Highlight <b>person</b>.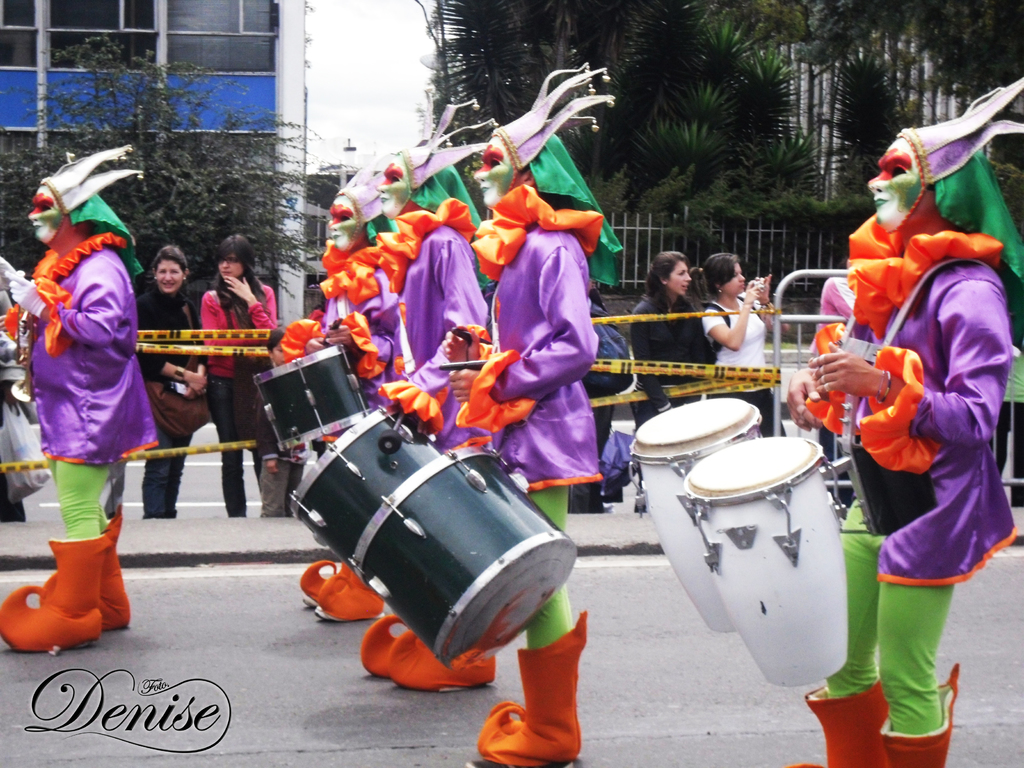
Highlighted region: box(627, 248, 714, 425).
